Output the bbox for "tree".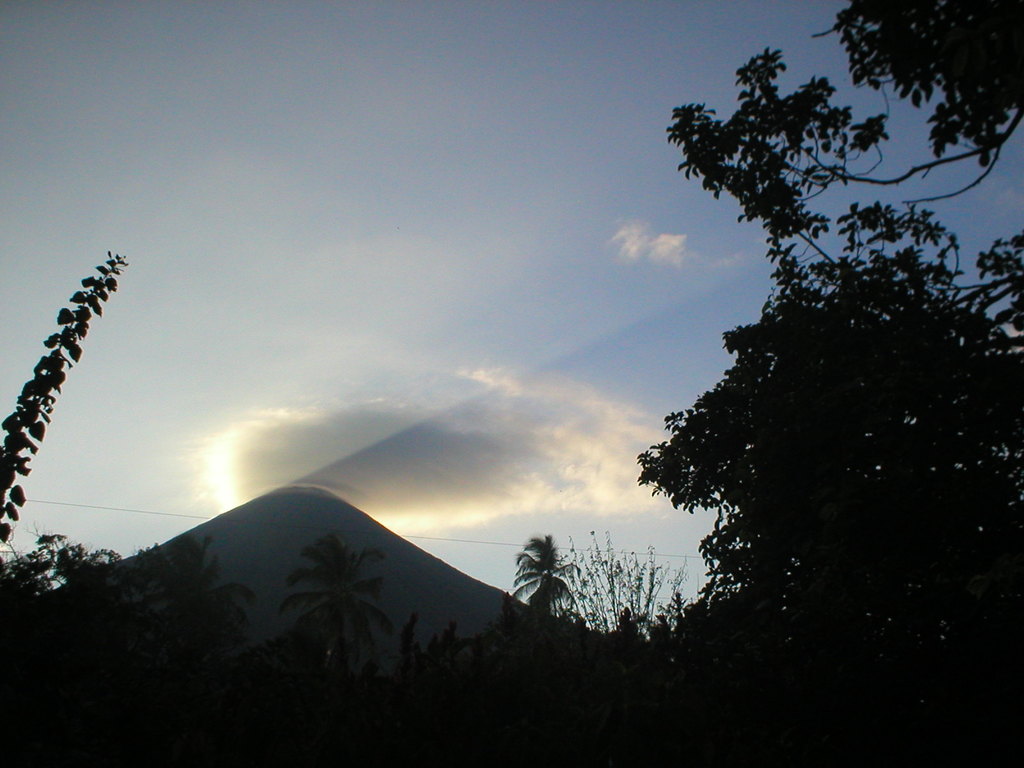
detection(630, 0, 1023, 767).
